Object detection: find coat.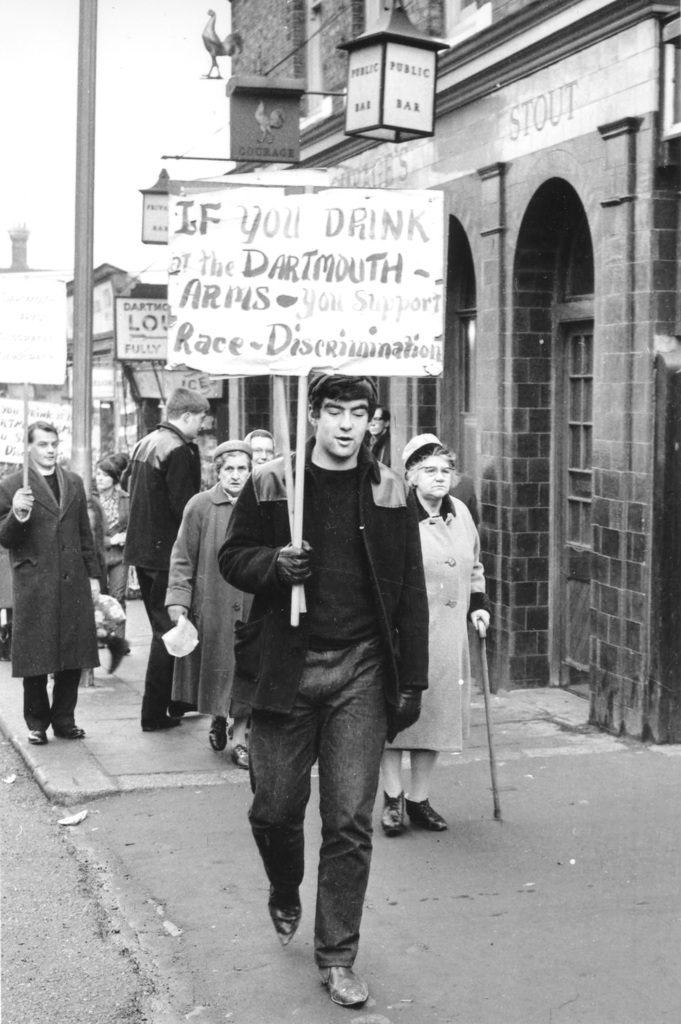
crop(6, 428, 106, 712).
